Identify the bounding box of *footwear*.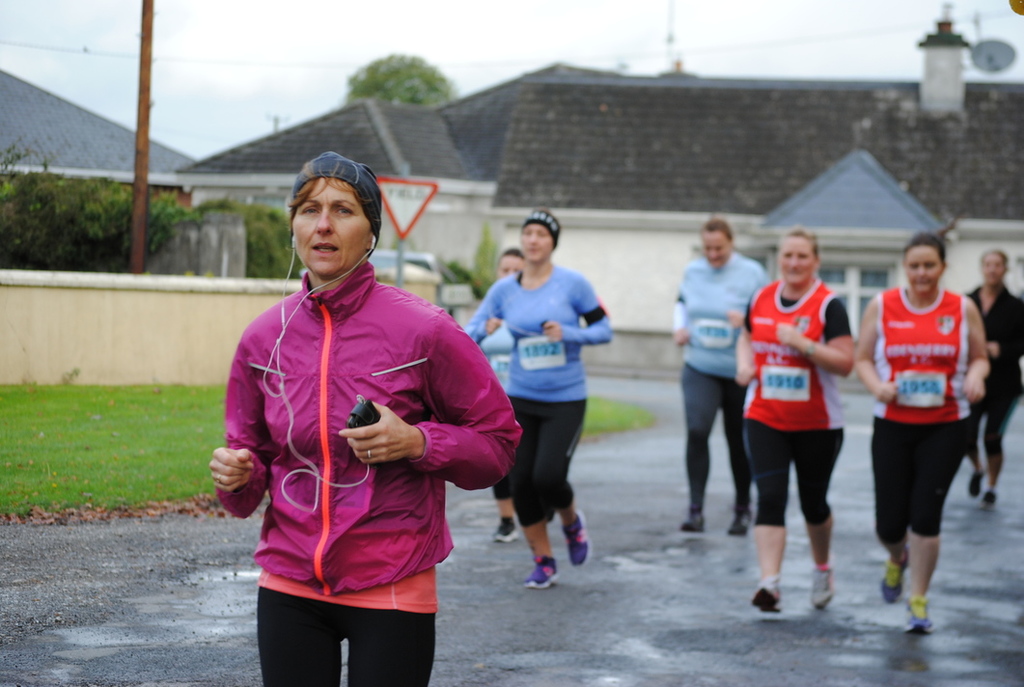
bbox=(811, 571, 835, 609).
